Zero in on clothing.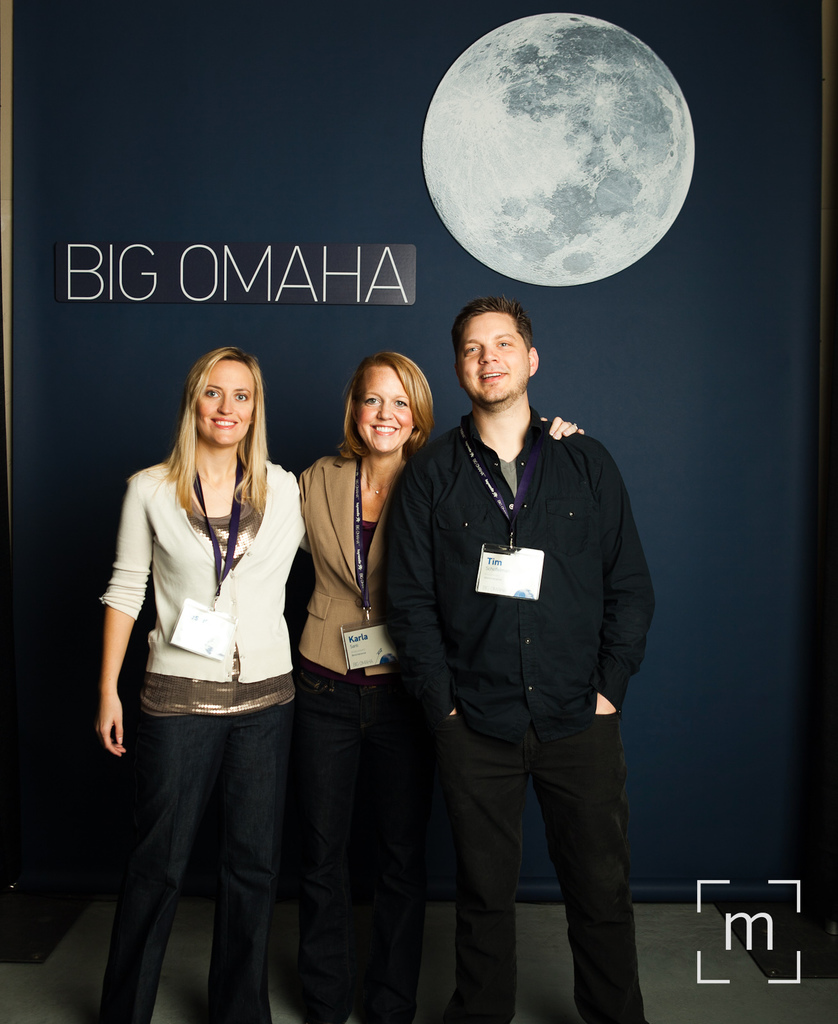
Zeroed in: 296:452:430:1023.
